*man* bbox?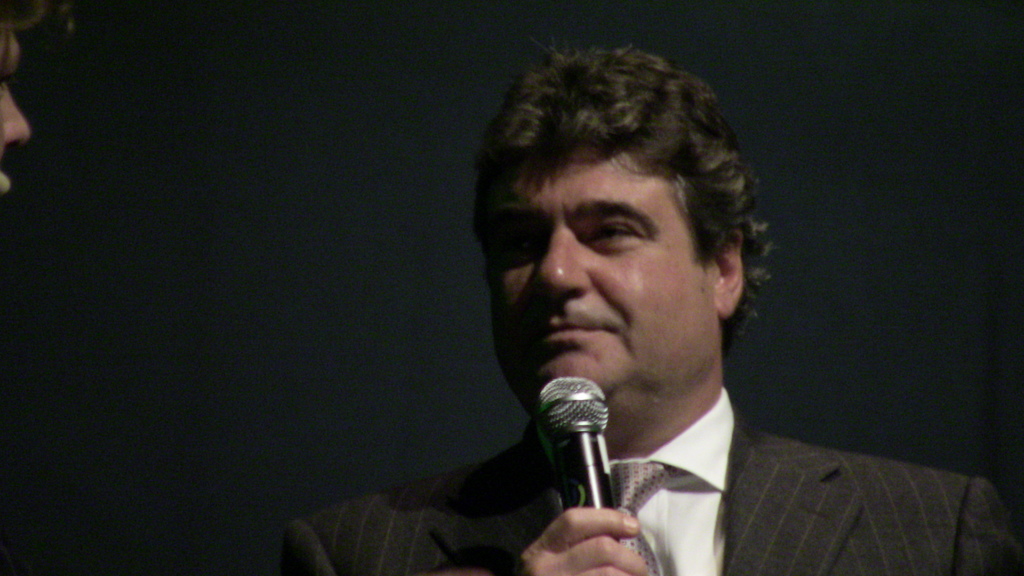
(x1=285, y1=69, x2=962, y2=575)
